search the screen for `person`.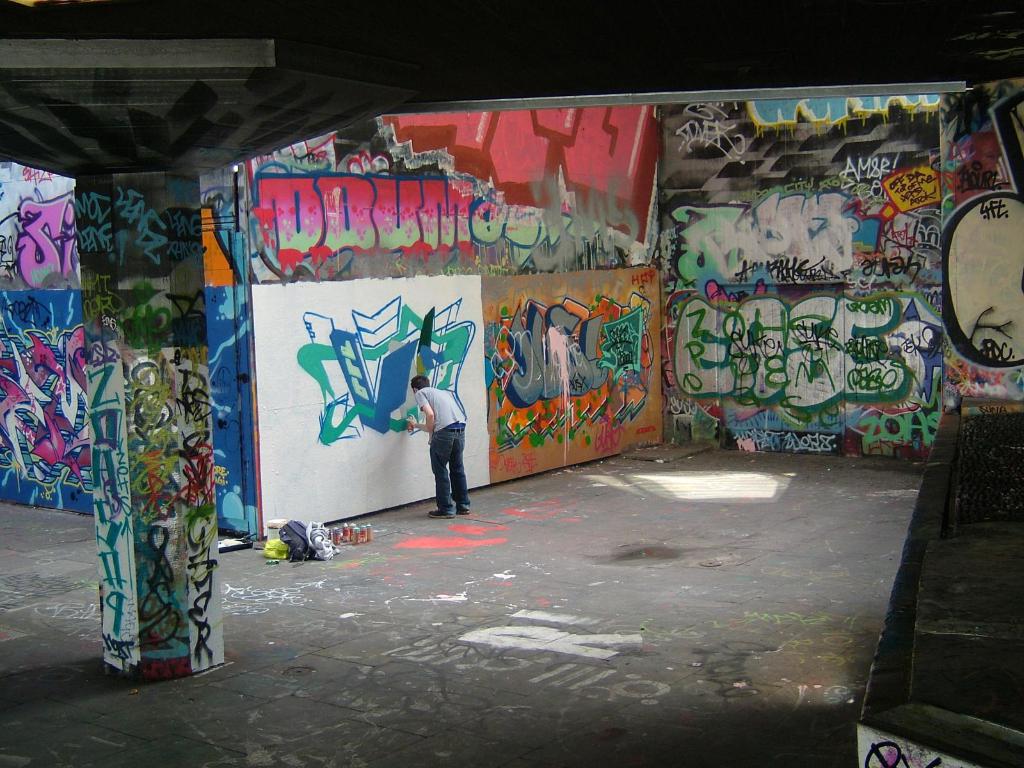
Found at locate(403, 375, 467, 520).
